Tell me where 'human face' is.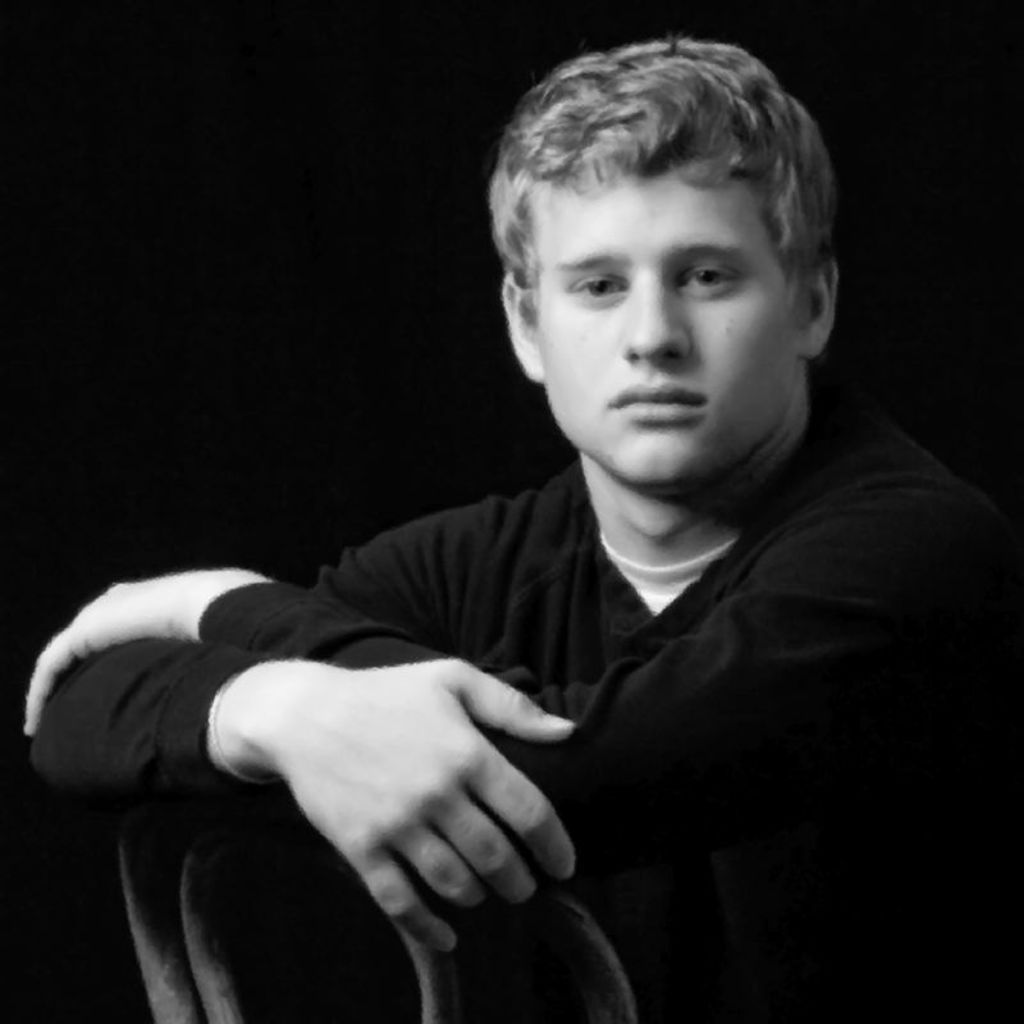
'human face' is at 536 161 791 495.
